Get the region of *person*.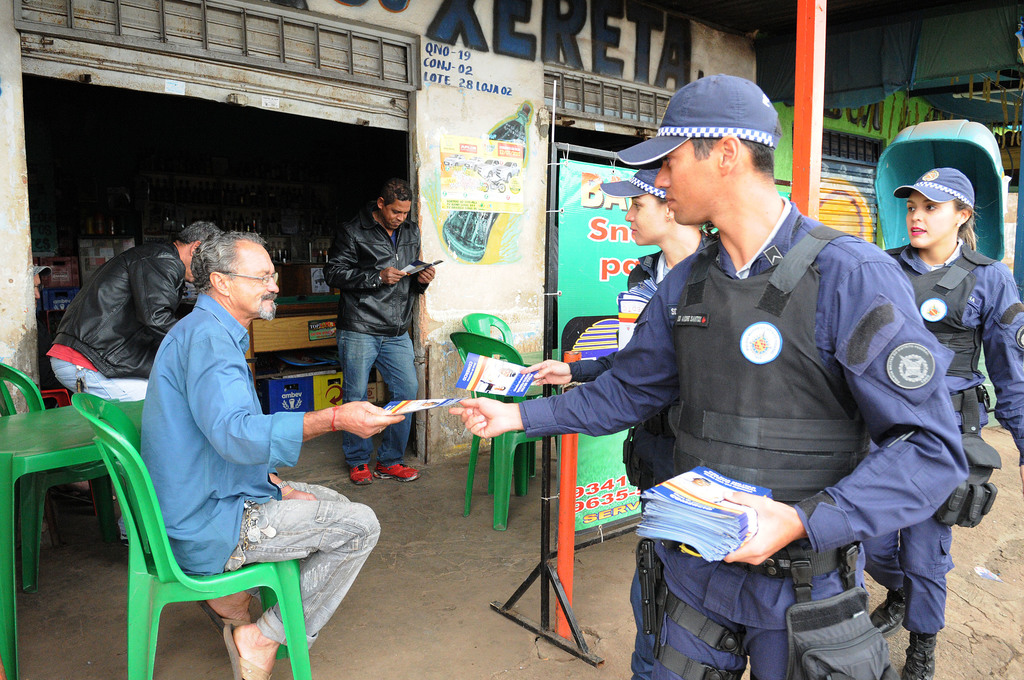
519/170/715/526.
